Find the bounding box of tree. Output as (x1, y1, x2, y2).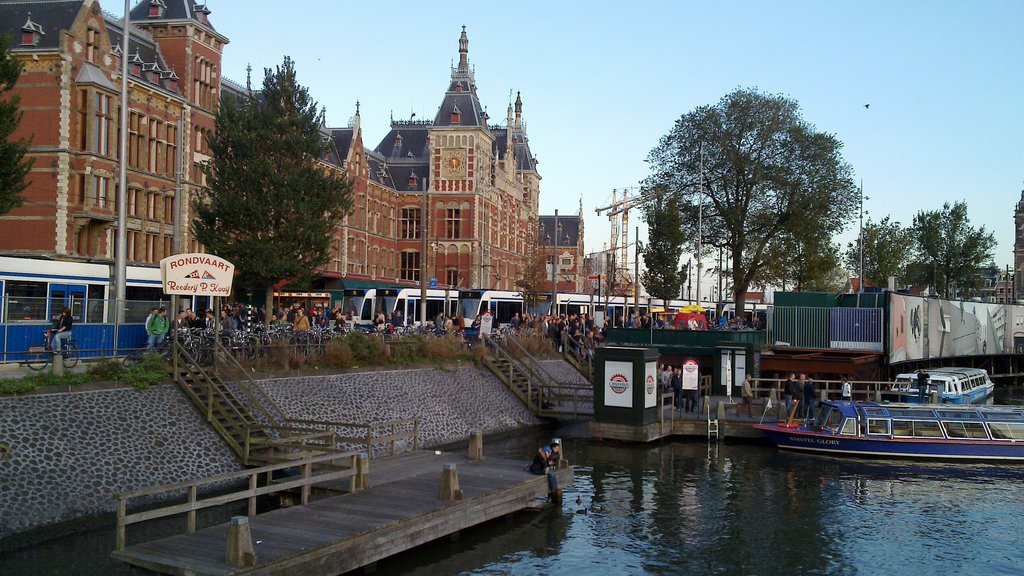
(844, 217, 913, 302).
